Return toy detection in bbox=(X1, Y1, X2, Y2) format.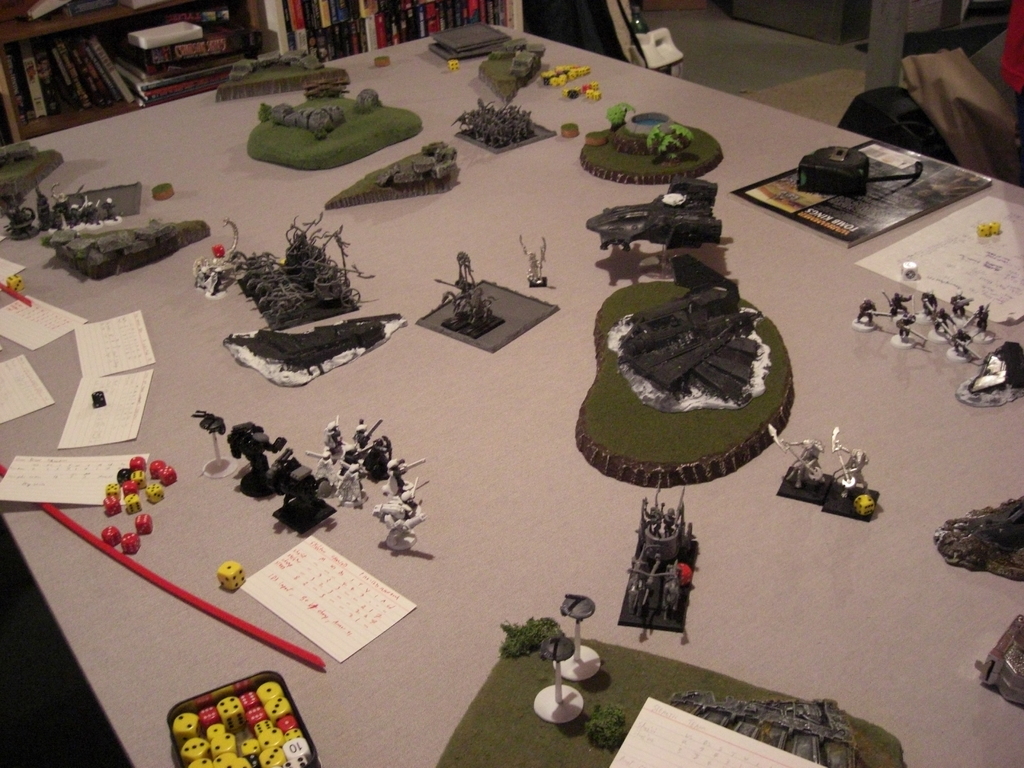
bbox=(67, 202, 80, 221).
